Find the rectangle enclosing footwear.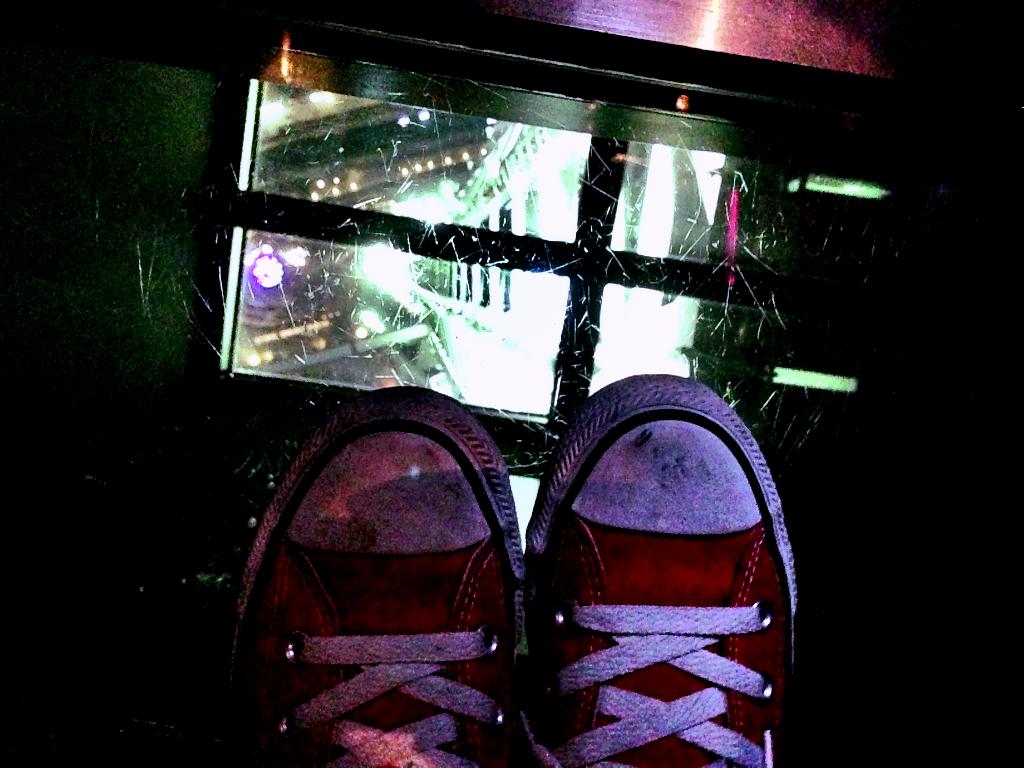
222,385,529,767.
